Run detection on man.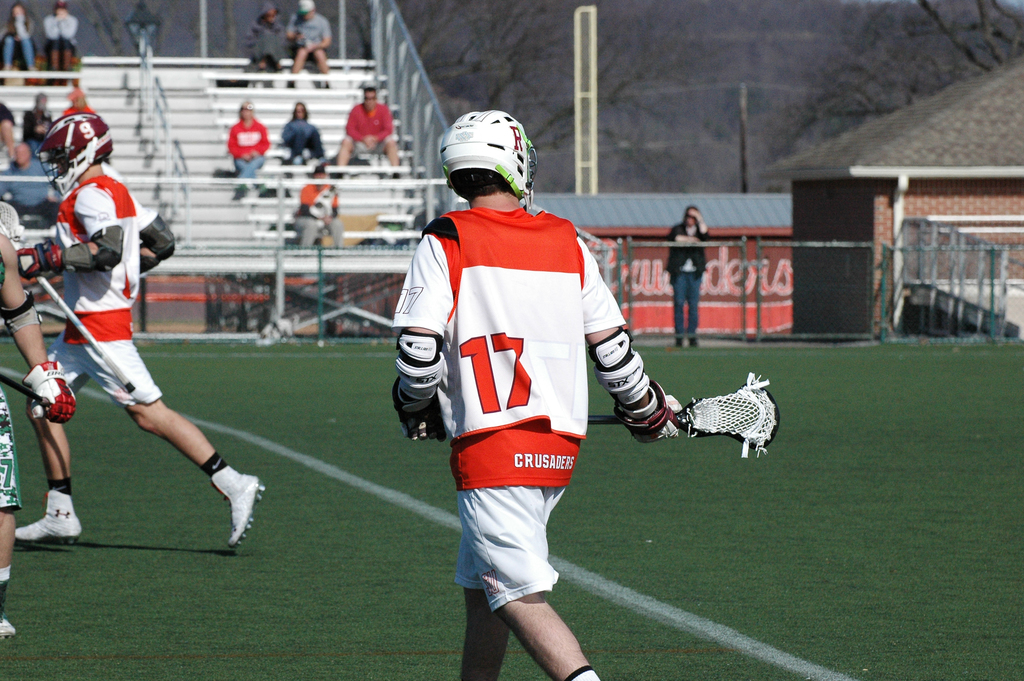
Result: [22,120,257,551].
